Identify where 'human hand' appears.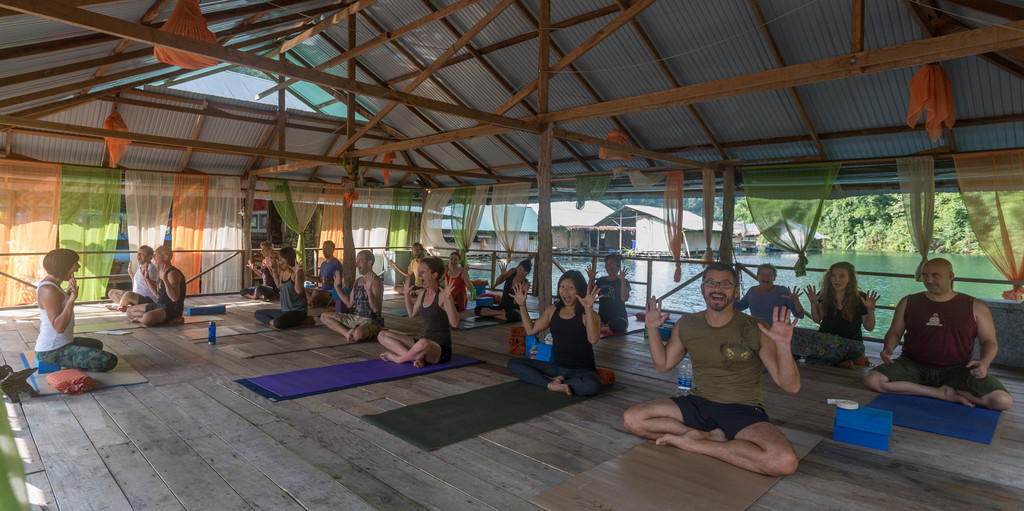
Appears at <bbox>508, 280, 530, 306</bbox>.
